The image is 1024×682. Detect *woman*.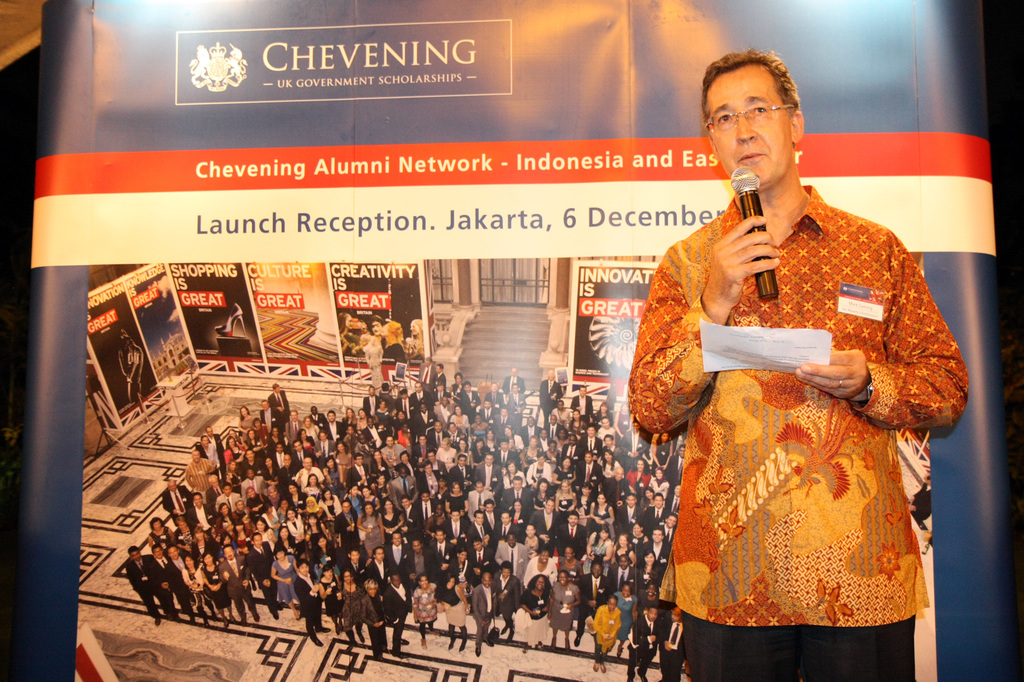
Detection: bbox=(611, 534, 635, 568).
